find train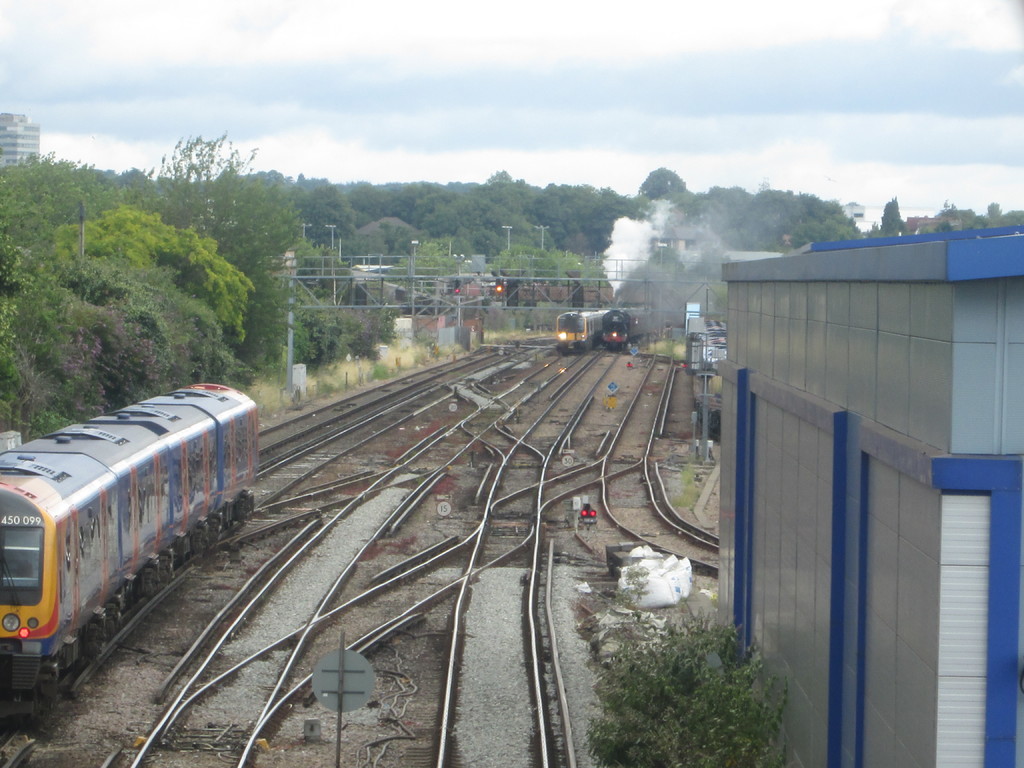
[x1=0, y1=379, x2=255, y2=707]
